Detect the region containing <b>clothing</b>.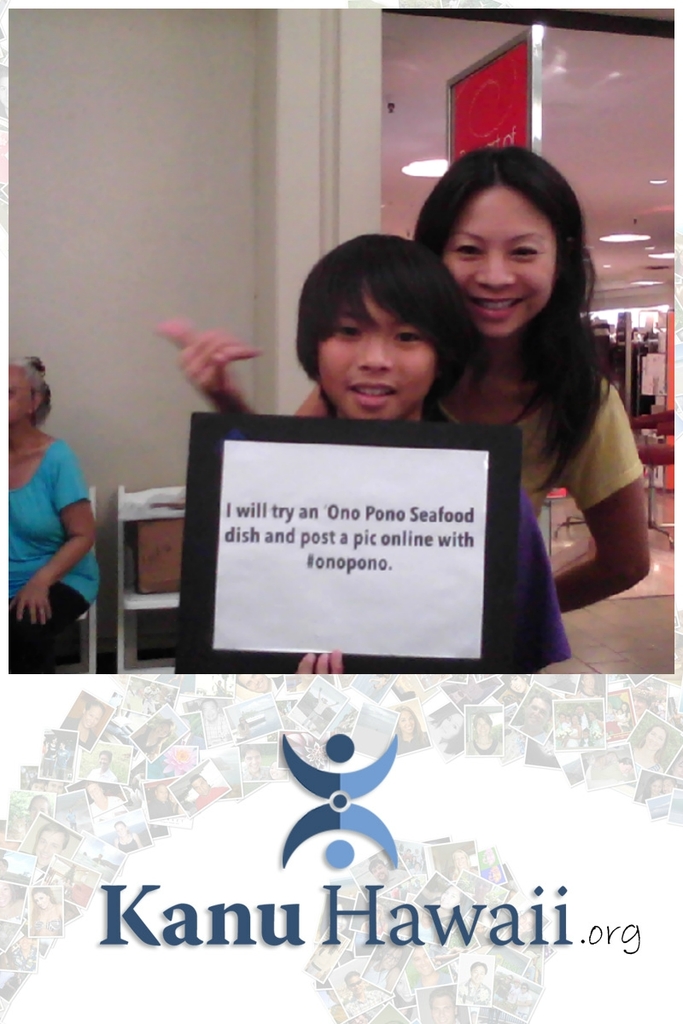
region(437, 371, 643, 528).
